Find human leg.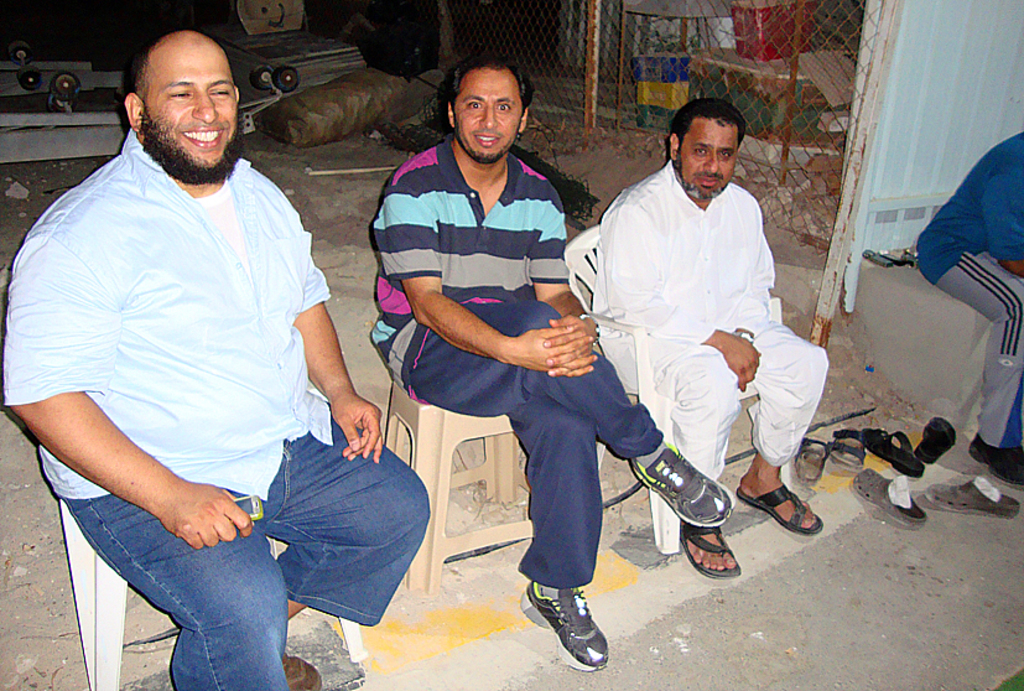
box(737, 317, 830, 532).
